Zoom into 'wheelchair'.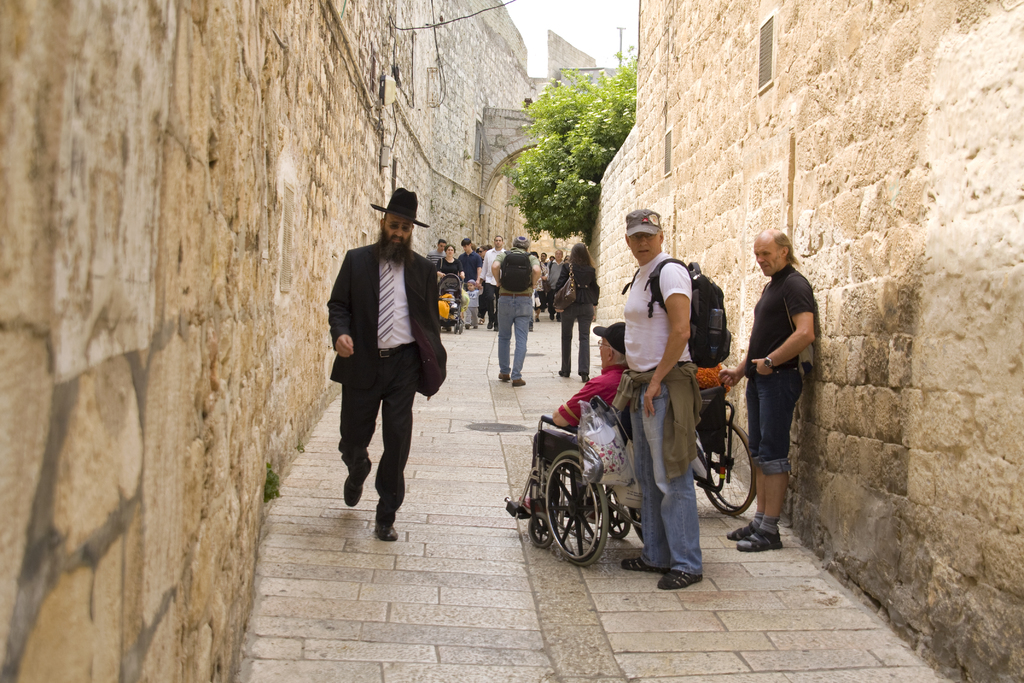
Zoom target: [left=662, top=355, right=772, bottom=537].
